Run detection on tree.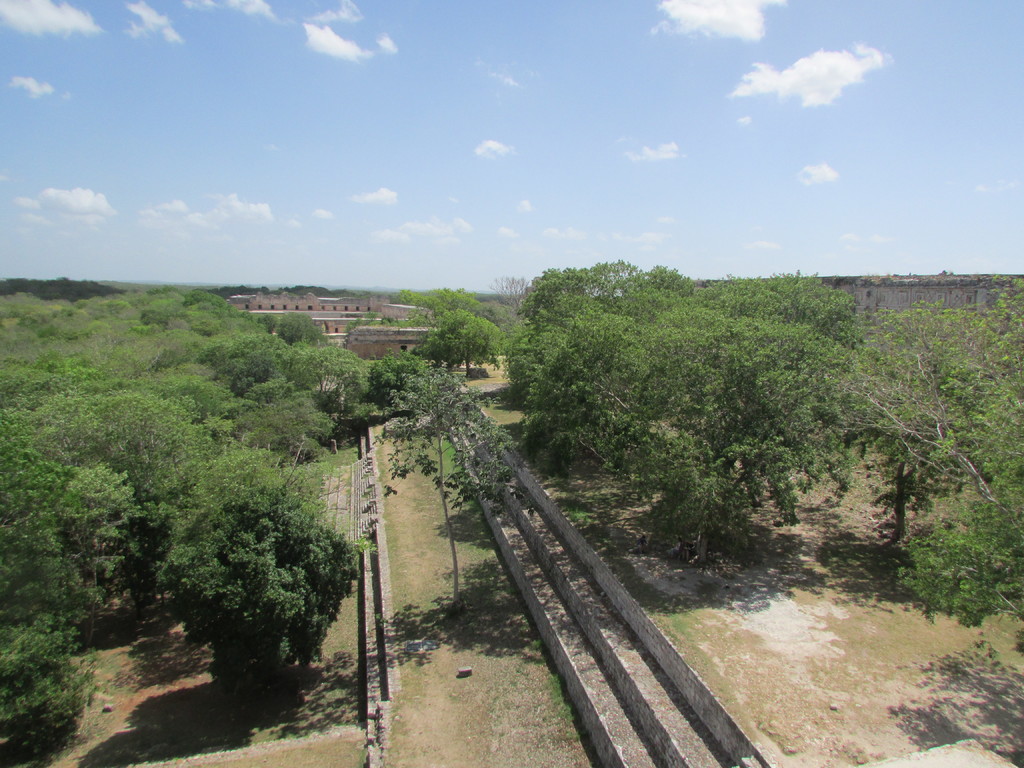
Result: left=867, top=283, right=1023, bottom=637.
